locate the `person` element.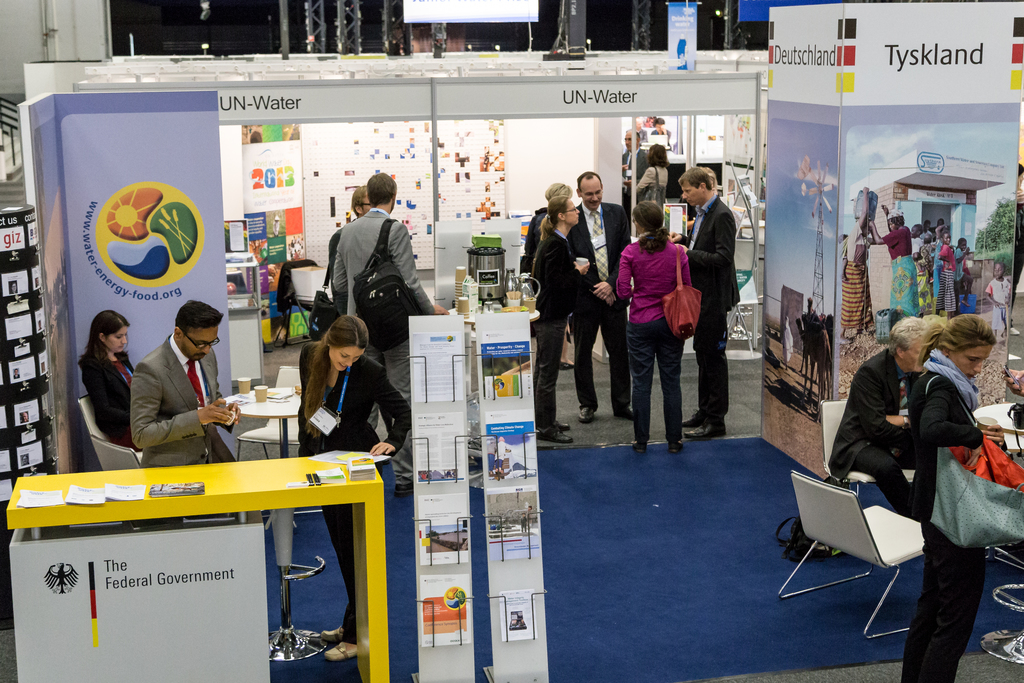
Element bbox: BBox(961, 236, 970, 302).
